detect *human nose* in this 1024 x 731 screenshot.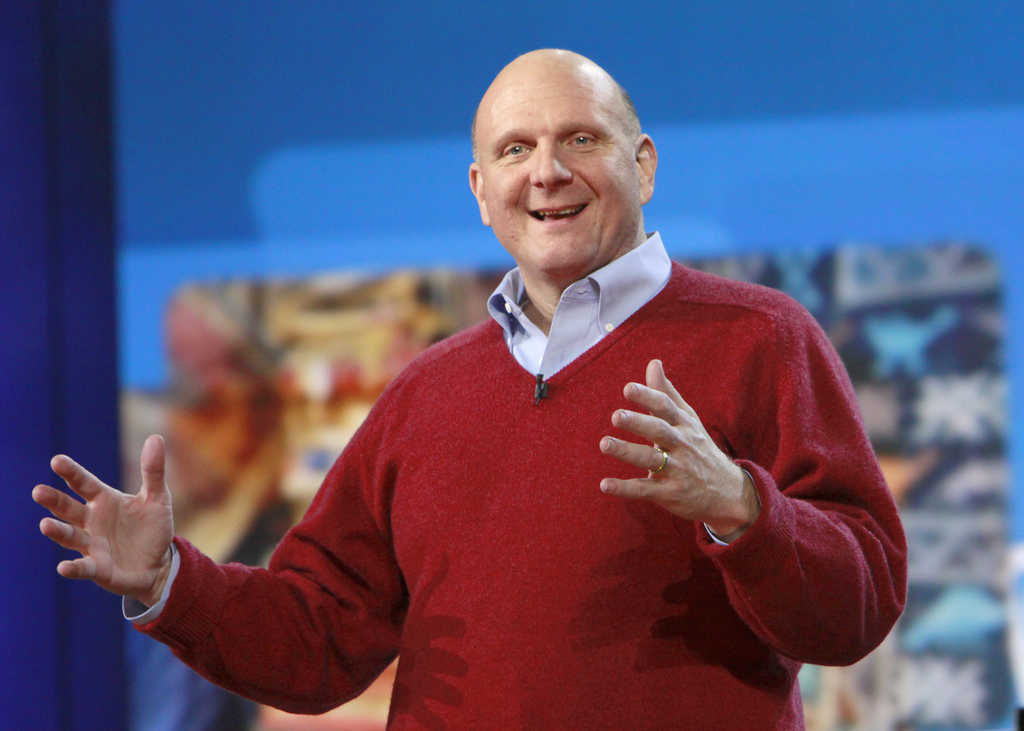
Detection: box=[527, 140, 570, 191].
